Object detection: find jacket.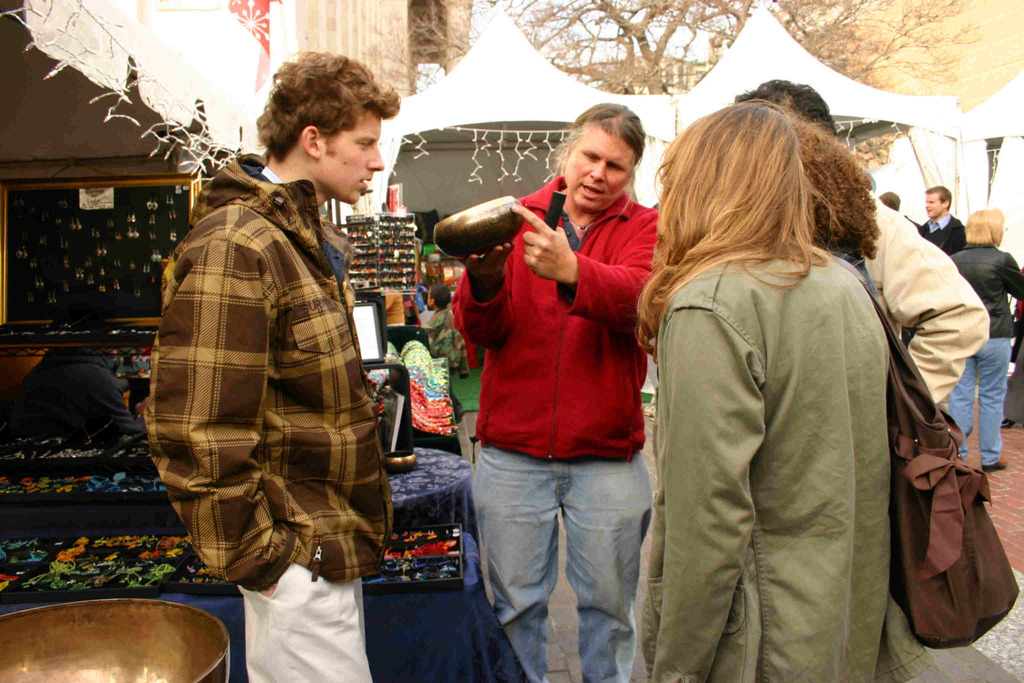
<bbox>947, 241, 1023, 336</bbox>.
